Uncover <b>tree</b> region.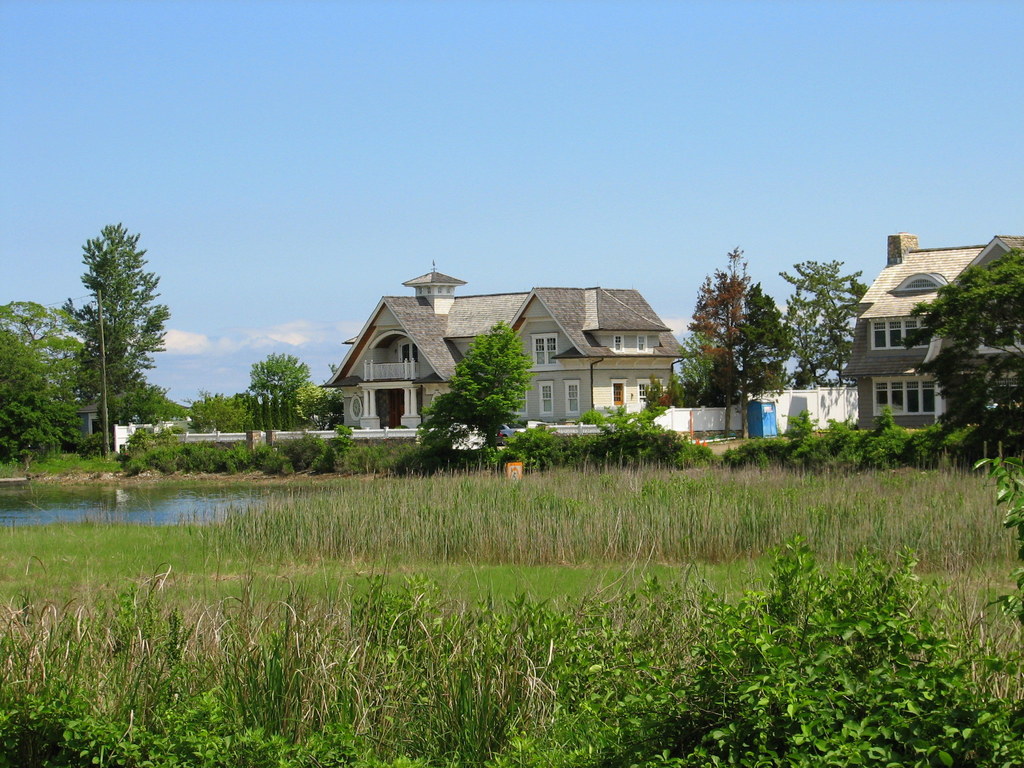
Uncovered: l=729, t=282, r=790, b=440.
